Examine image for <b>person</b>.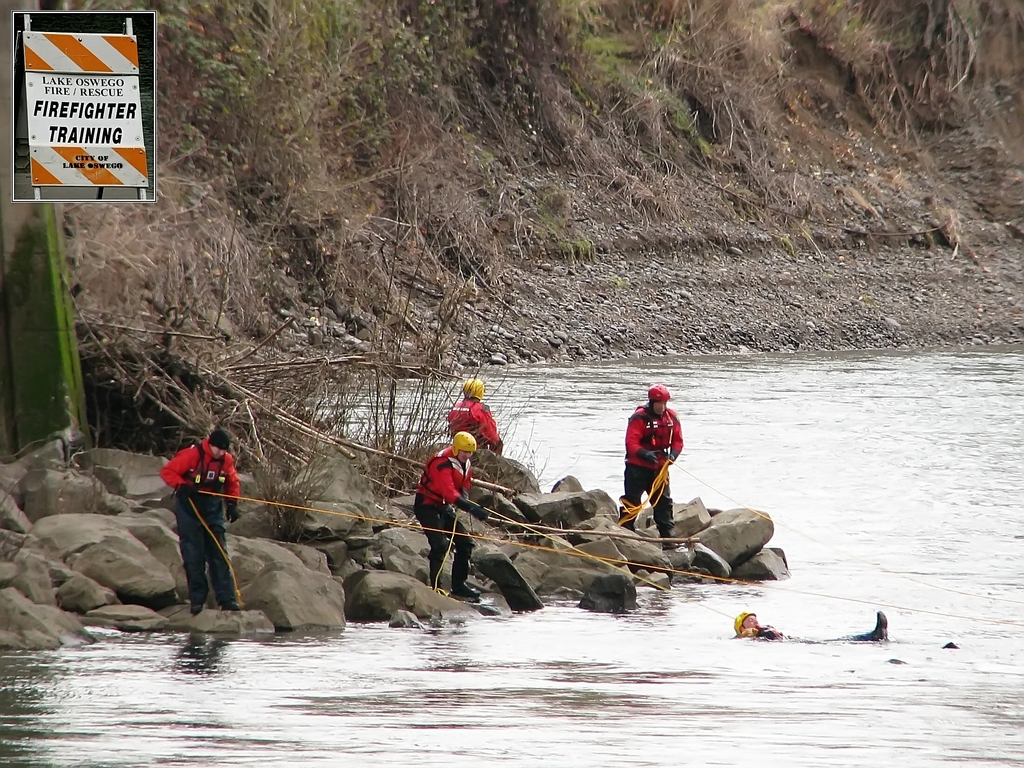
Examination result: BBox(159, 428, 239, 613).
